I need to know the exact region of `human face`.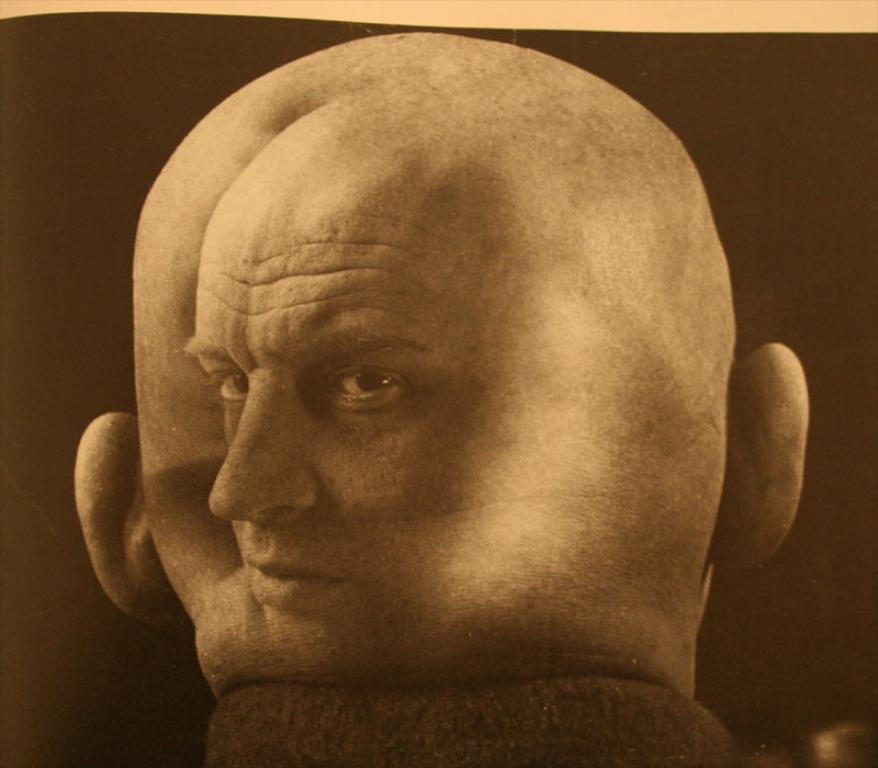
Region: 177 199 453 663.
